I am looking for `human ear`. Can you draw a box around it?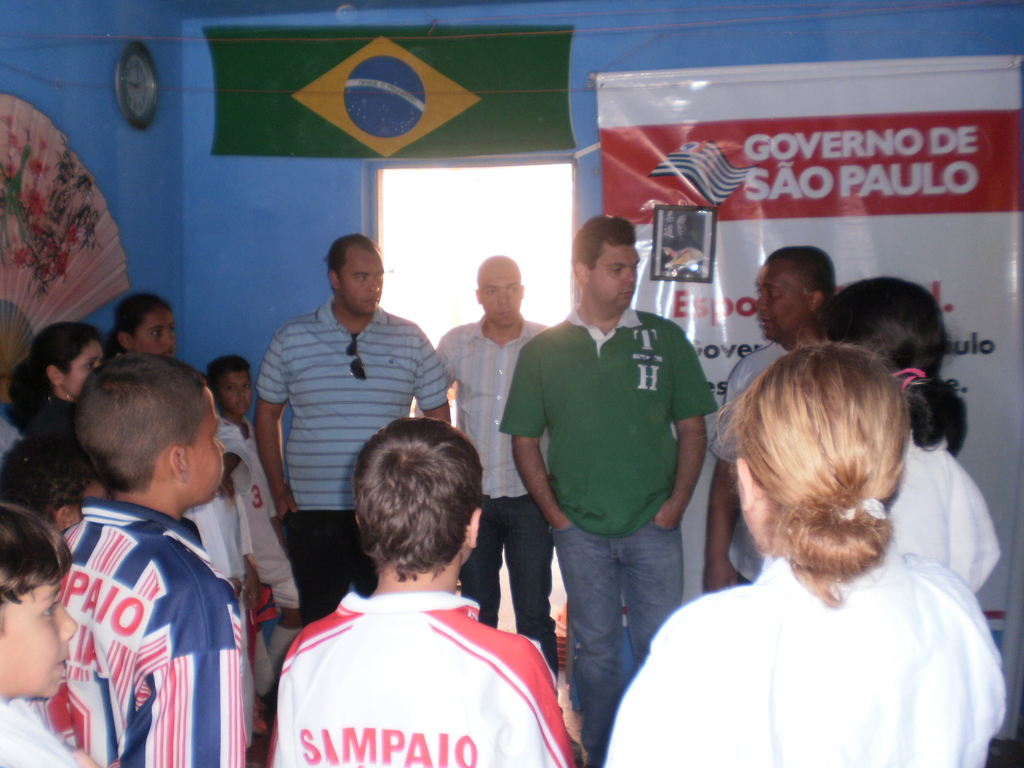
Sure, the bounding box is crop(47, 367, 63, 387).
